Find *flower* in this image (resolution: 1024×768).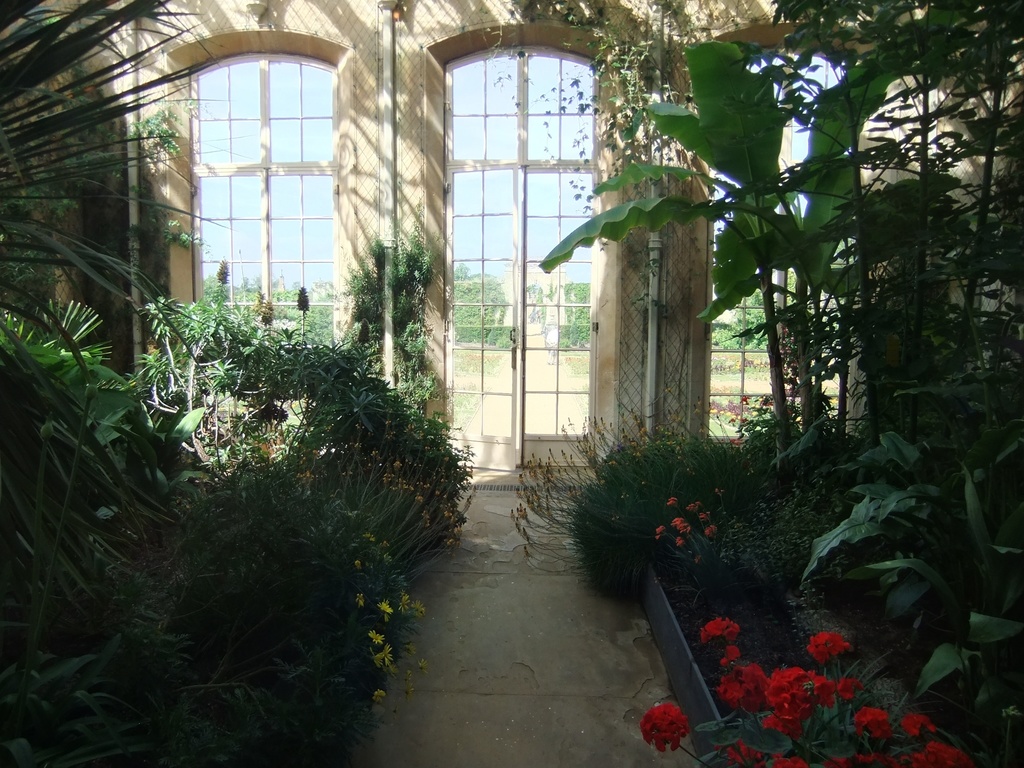
Rect(737, 392, 744, 404).
